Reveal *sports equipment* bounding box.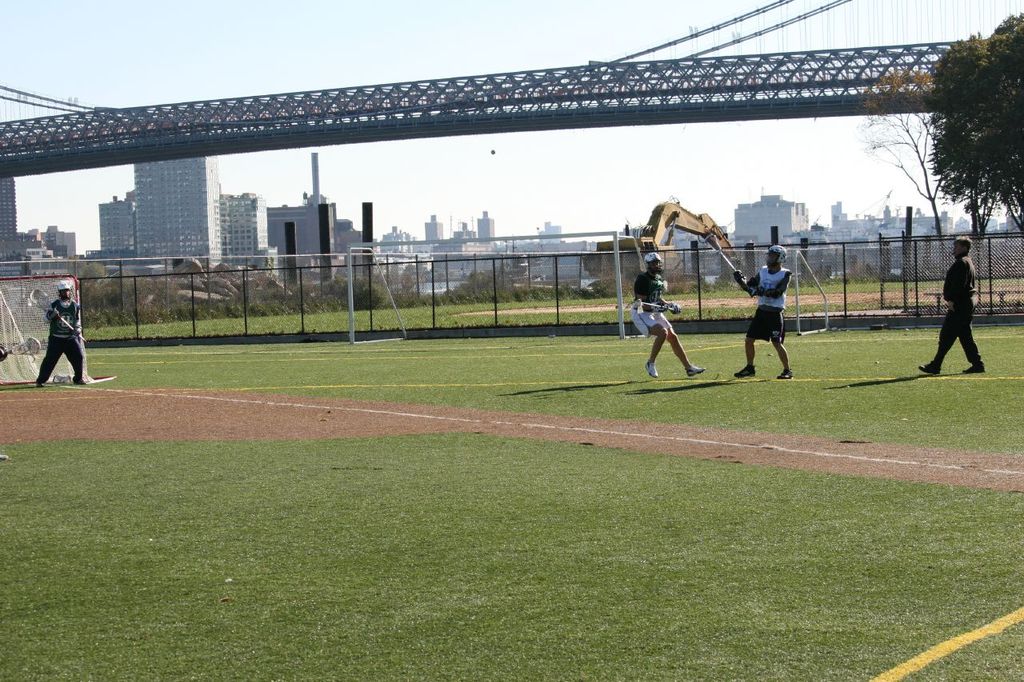
Revealed: {"x1": 642, "y1": 252, "x2": 663, "y2": 274}.
